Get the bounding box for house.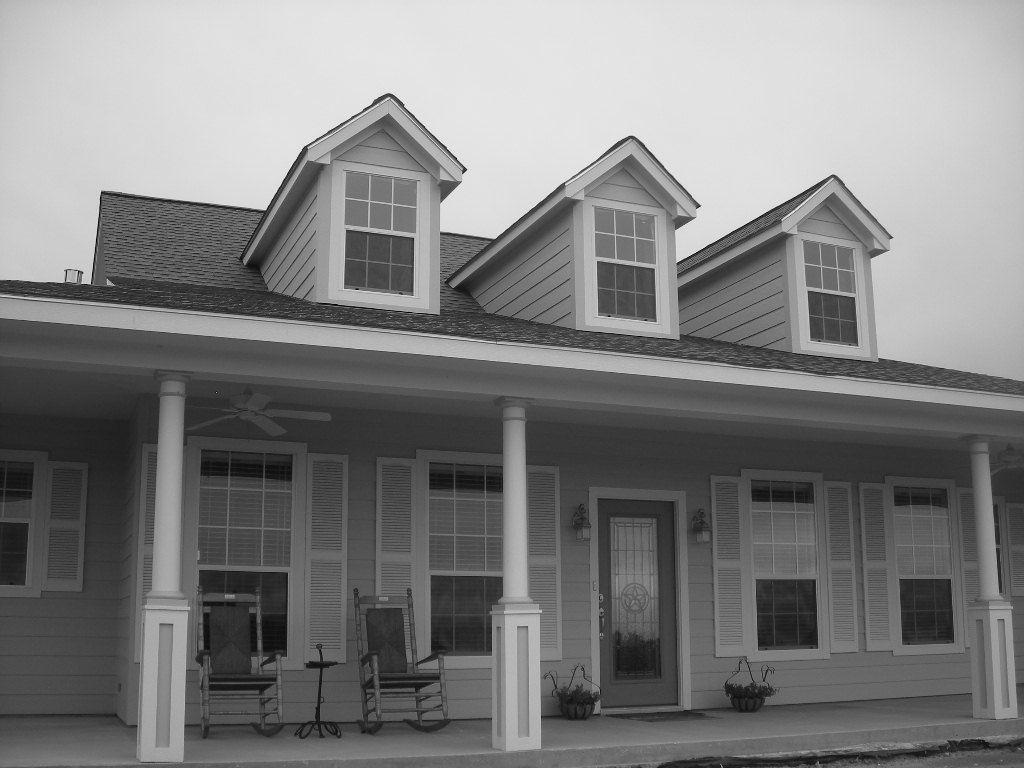
{"left": 73, "top": 78, "right": 960, "bottom": 753}.
